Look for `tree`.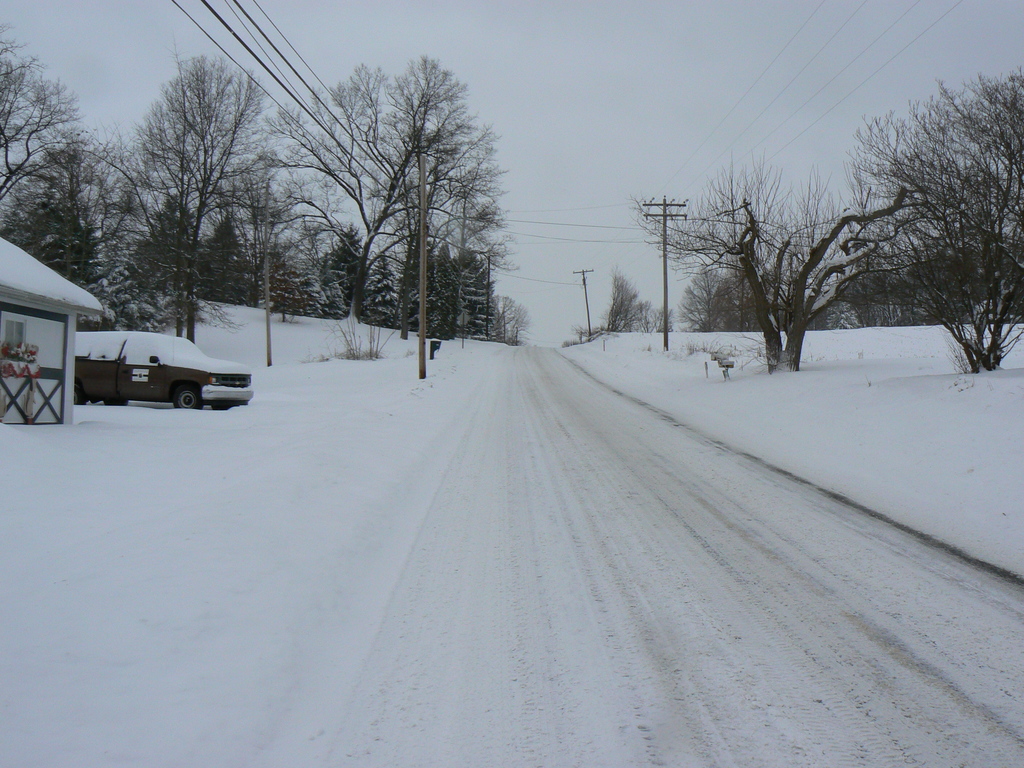
Found: bbox=[53, 137, 127, 308].
